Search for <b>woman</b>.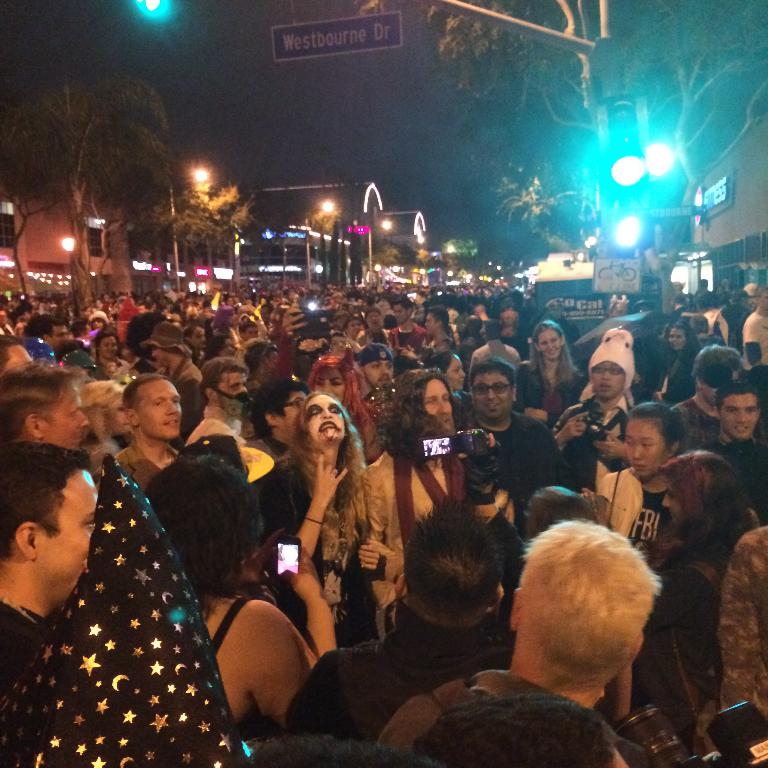
Found at 428/352/471/403.
